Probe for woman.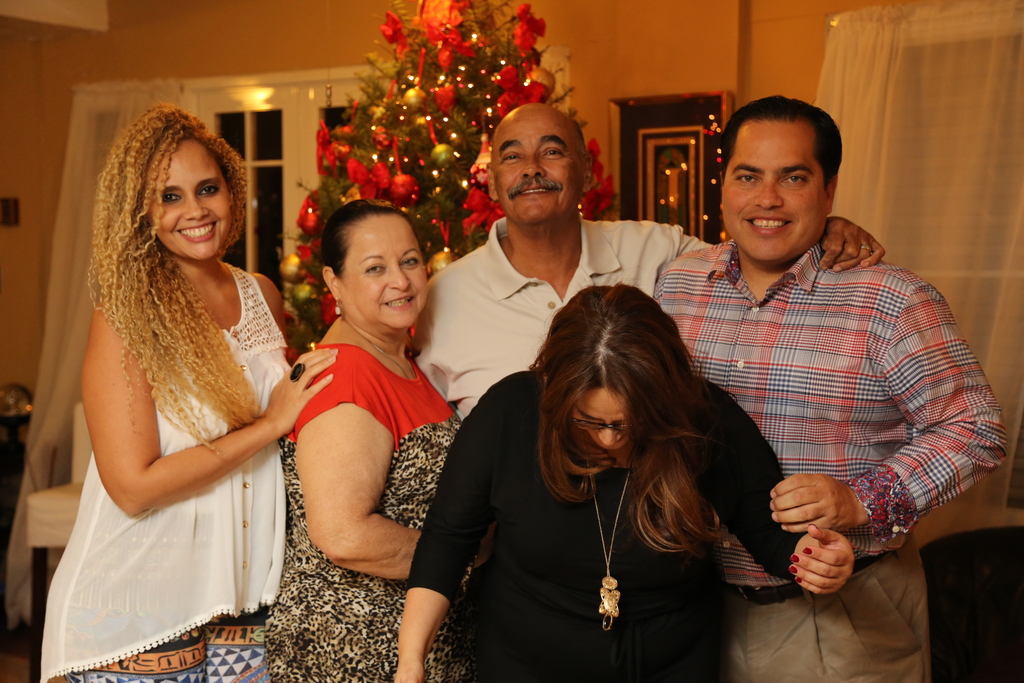
Probe result: (x1=266, y1=198, x2=467, y2=682).
